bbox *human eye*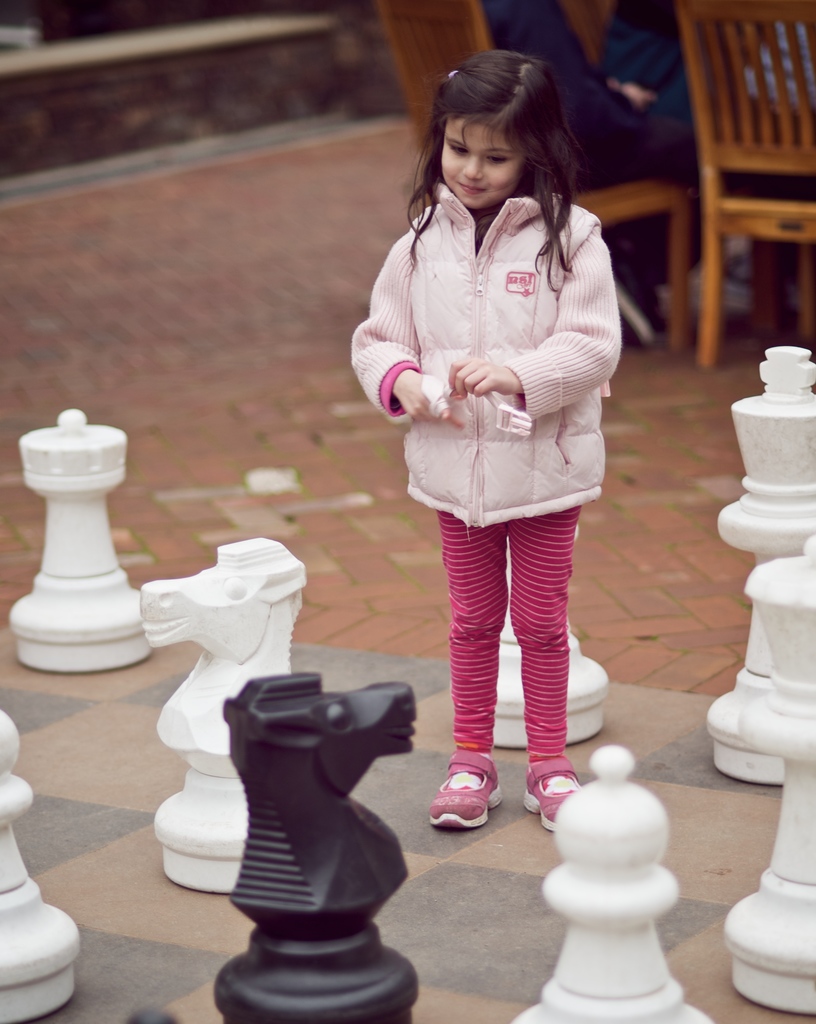
bbox(450, 142, 471, 152)
